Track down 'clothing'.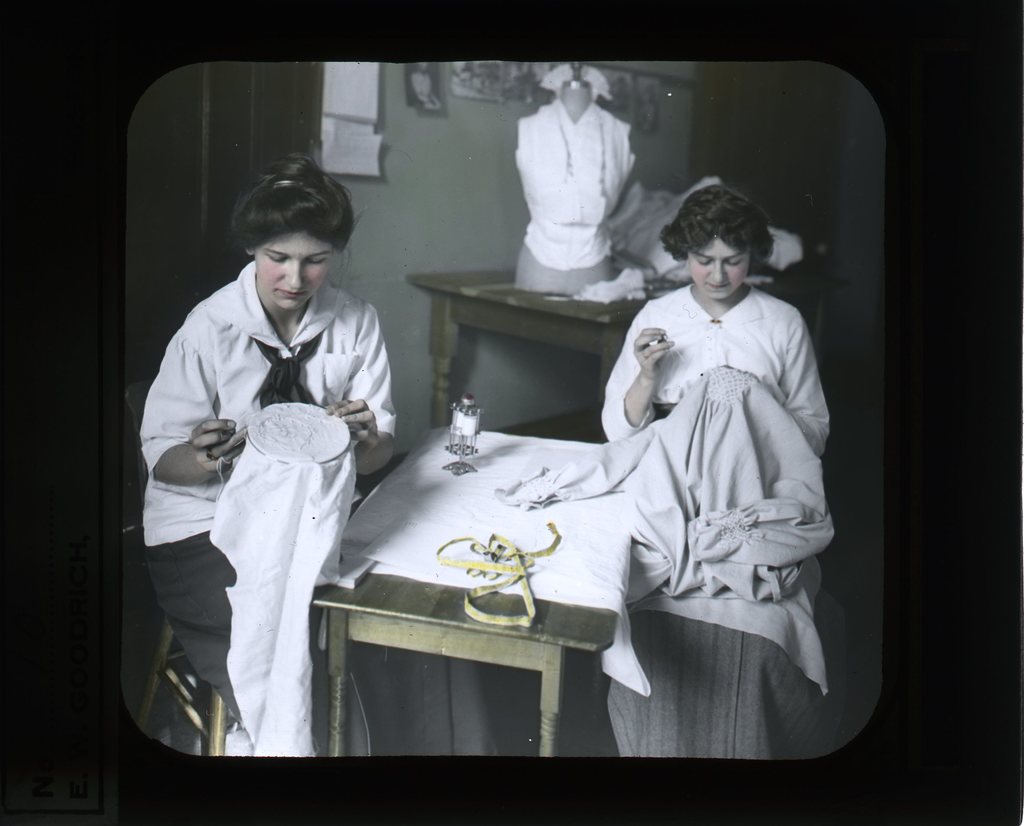
Tracked to (502, 374, 843, 700).
